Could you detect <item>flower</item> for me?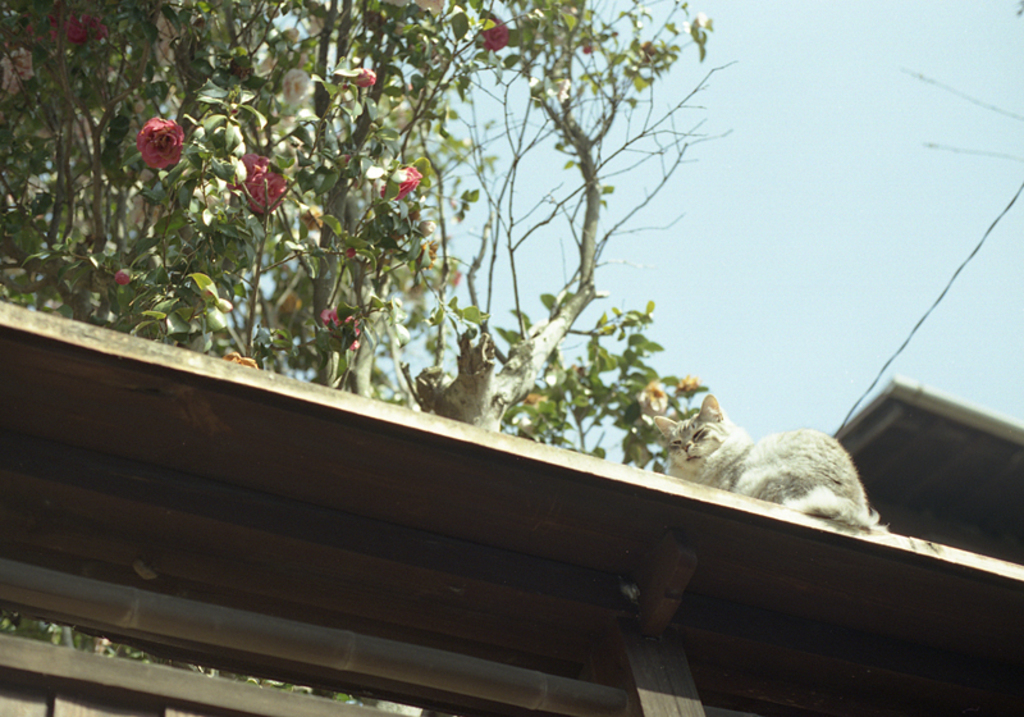
Detection result: box=[220, 136, 288, 211].
